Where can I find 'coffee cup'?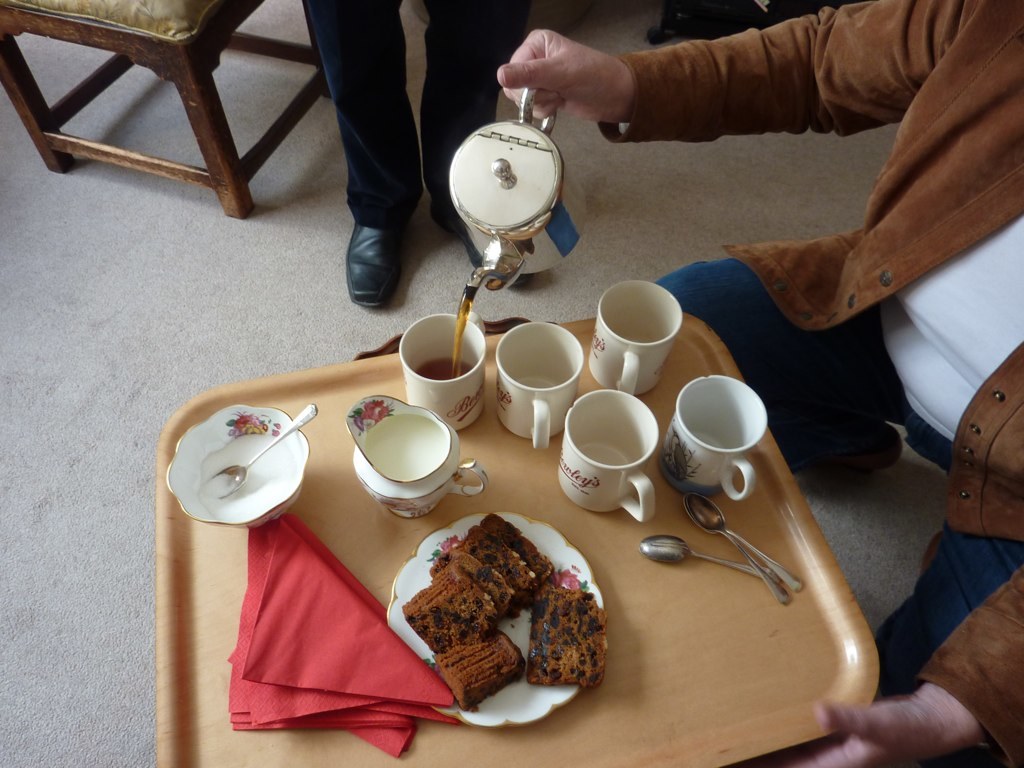
You can find it at box=[395, 314, 490, 431].
